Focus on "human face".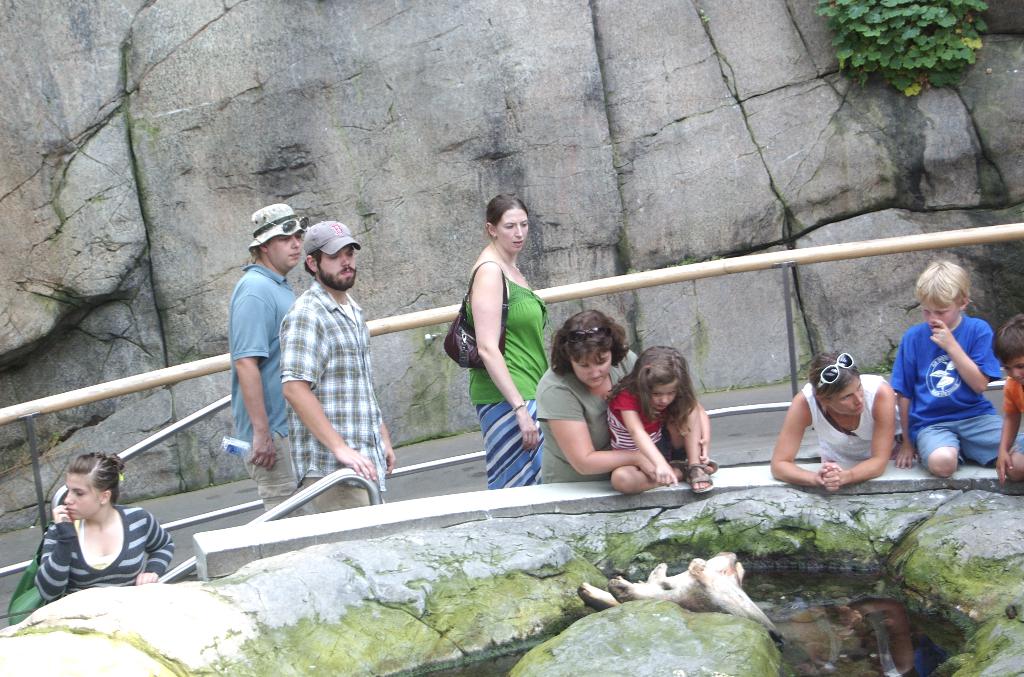
Focused at <region>650, 382, 678, 411</region>.
